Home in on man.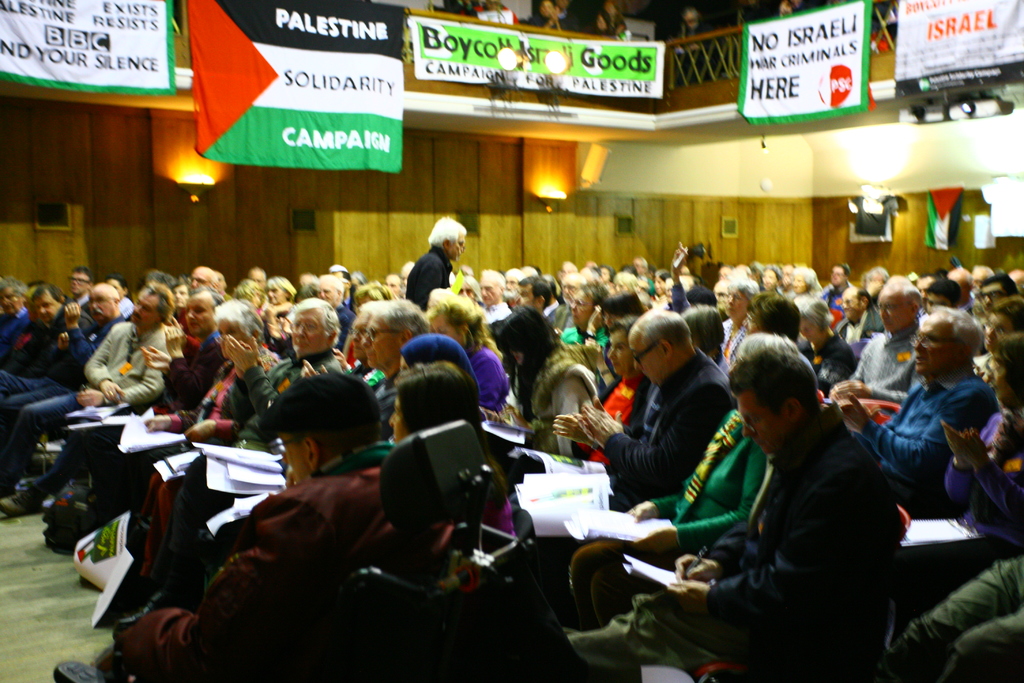
Homed in at detection(662, 317, 916, 672).
